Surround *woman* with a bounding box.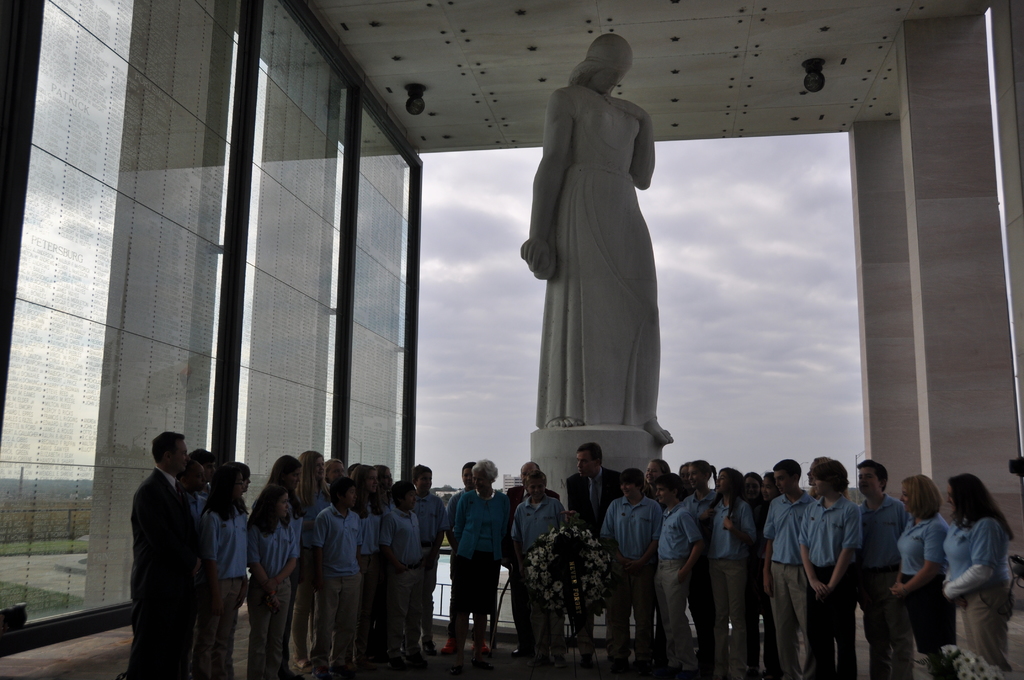
444/458/508/672.
